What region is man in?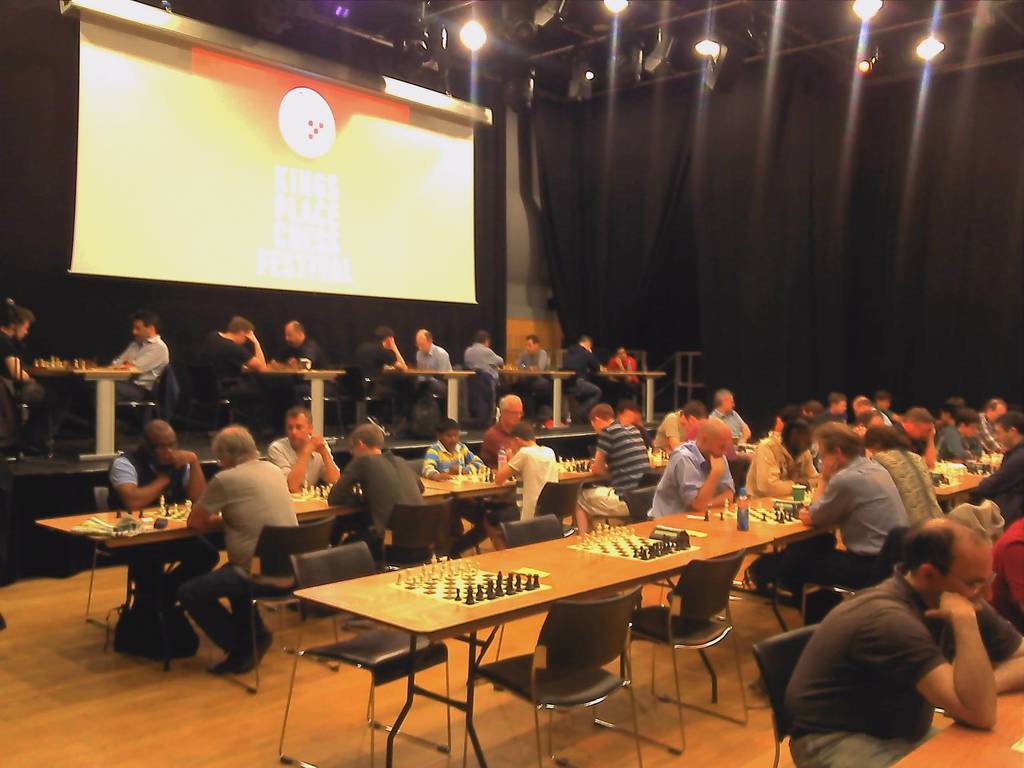
x1=564, y1=333, x2=616, y2=434.
